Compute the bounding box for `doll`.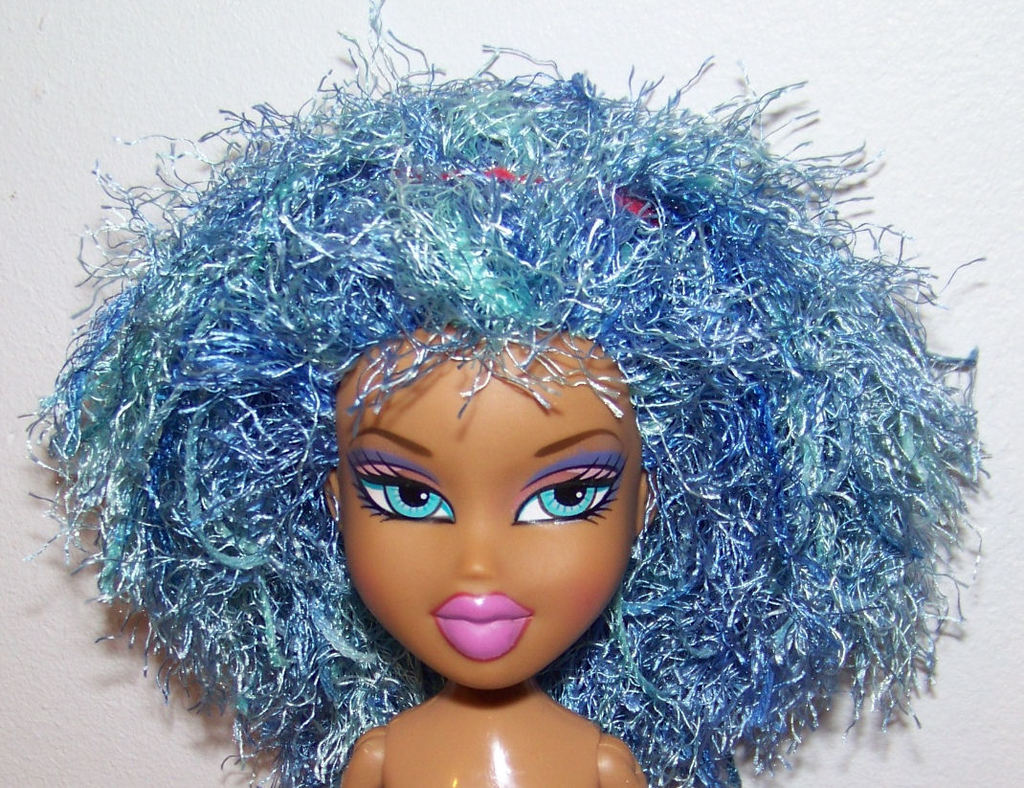
{"x1": 35, "y1": 40, "x2": 984, "y2": 787}.
